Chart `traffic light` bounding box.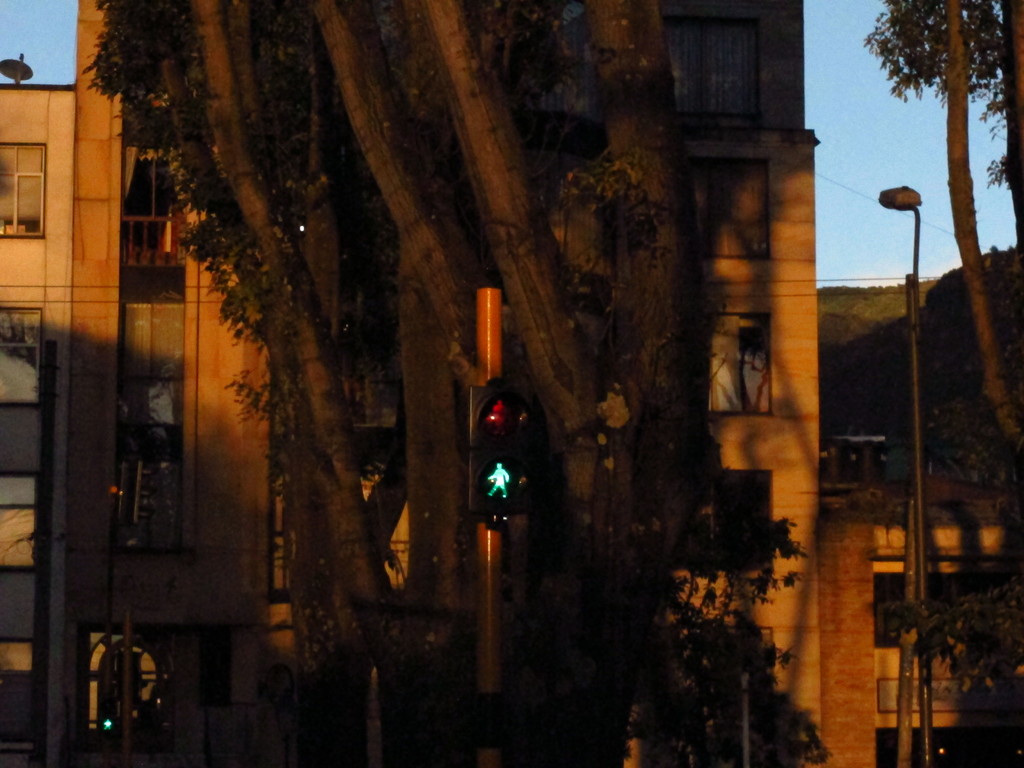
Charted: BBox(468, 378, 529, 524).
